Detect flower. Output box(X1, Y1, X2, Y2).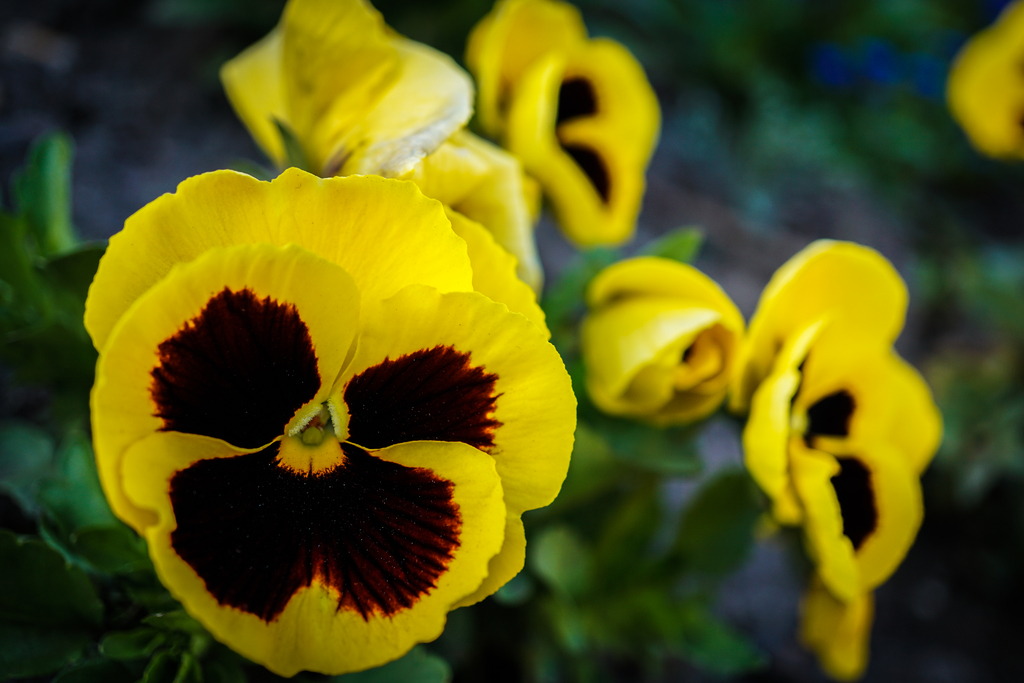
box(466, 0, 660, 239).
